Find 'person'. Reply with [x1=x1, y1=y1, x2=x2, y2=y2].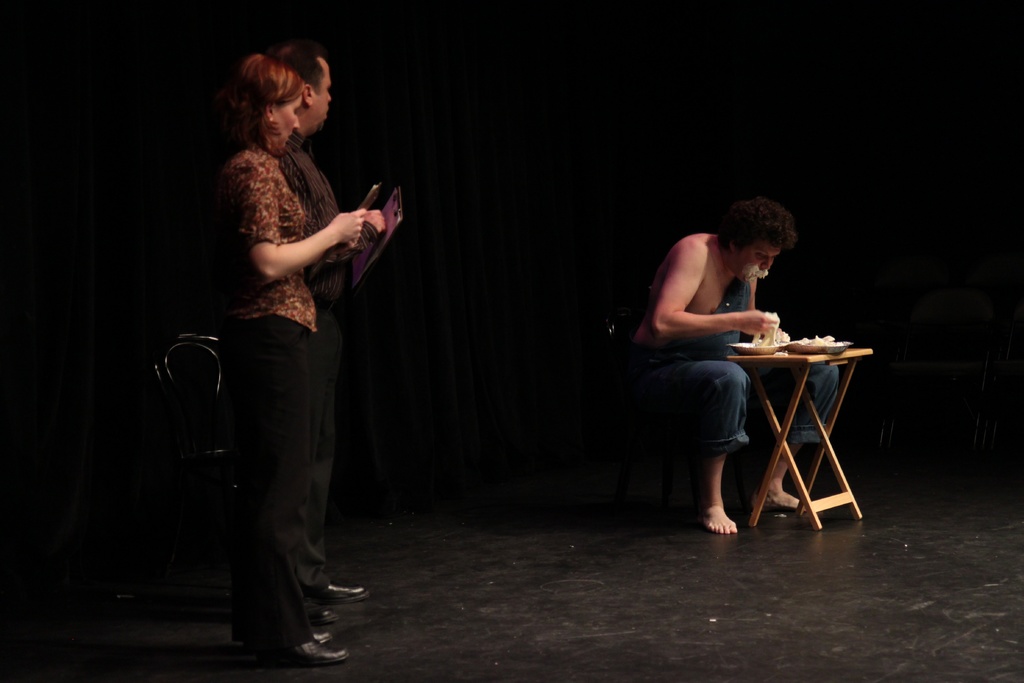
[x1=265, y1=40, x2=392, y2=598].
